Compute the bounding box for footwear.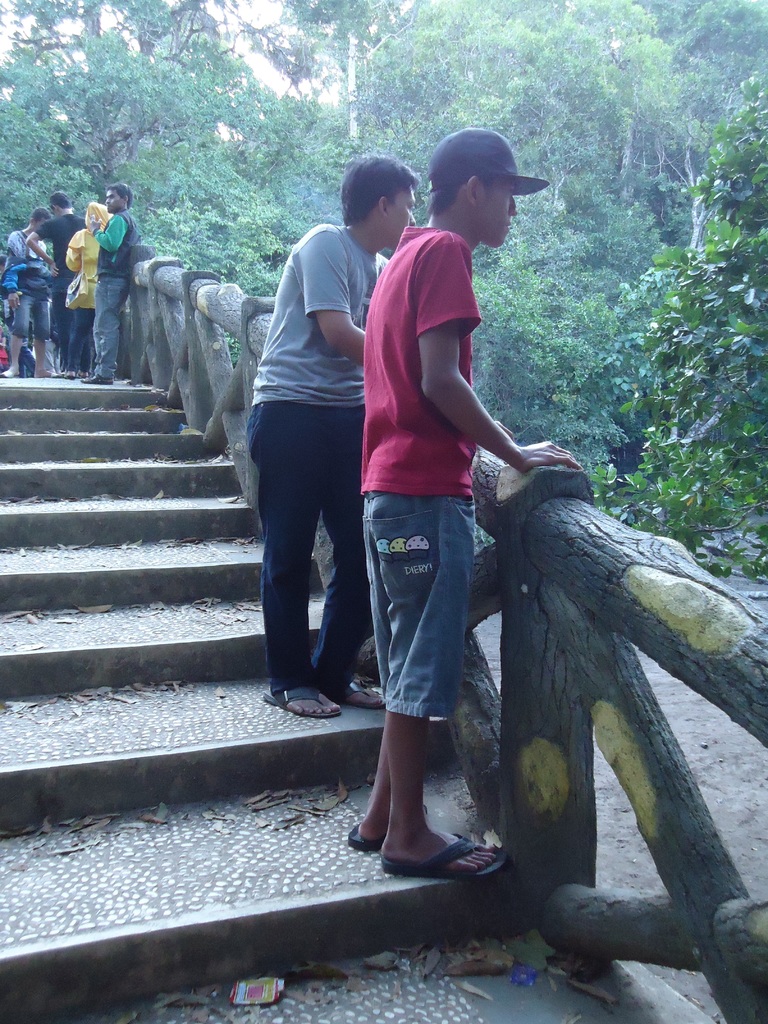
(345, 800, 415, 852).
